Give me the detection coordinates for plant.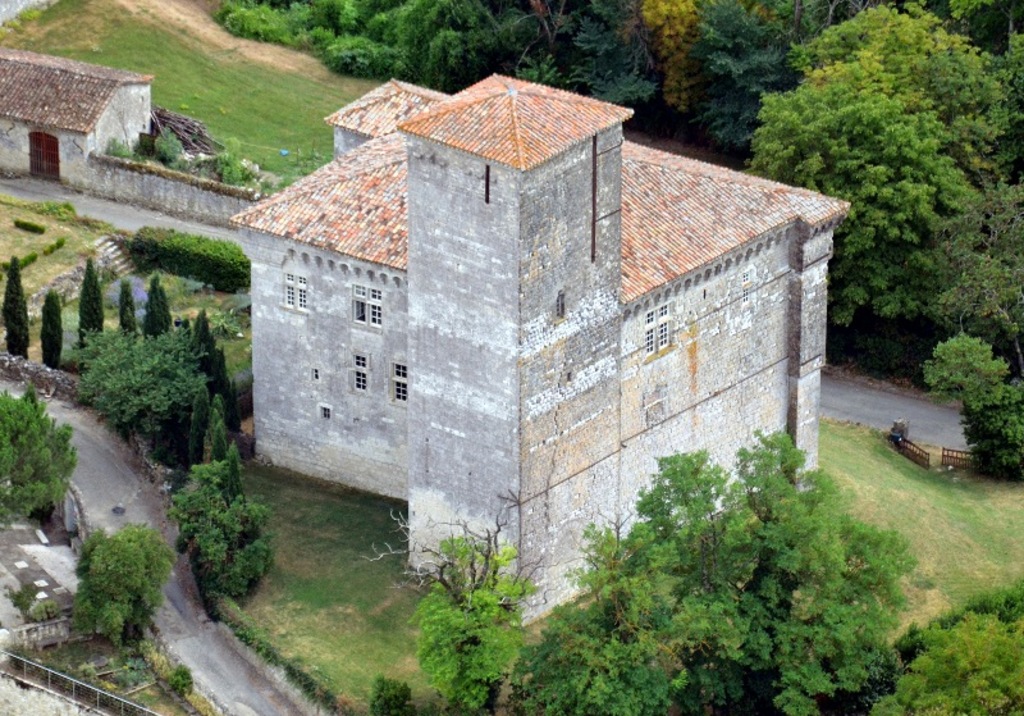
left=8, top=584, right=37, bottom=626.
